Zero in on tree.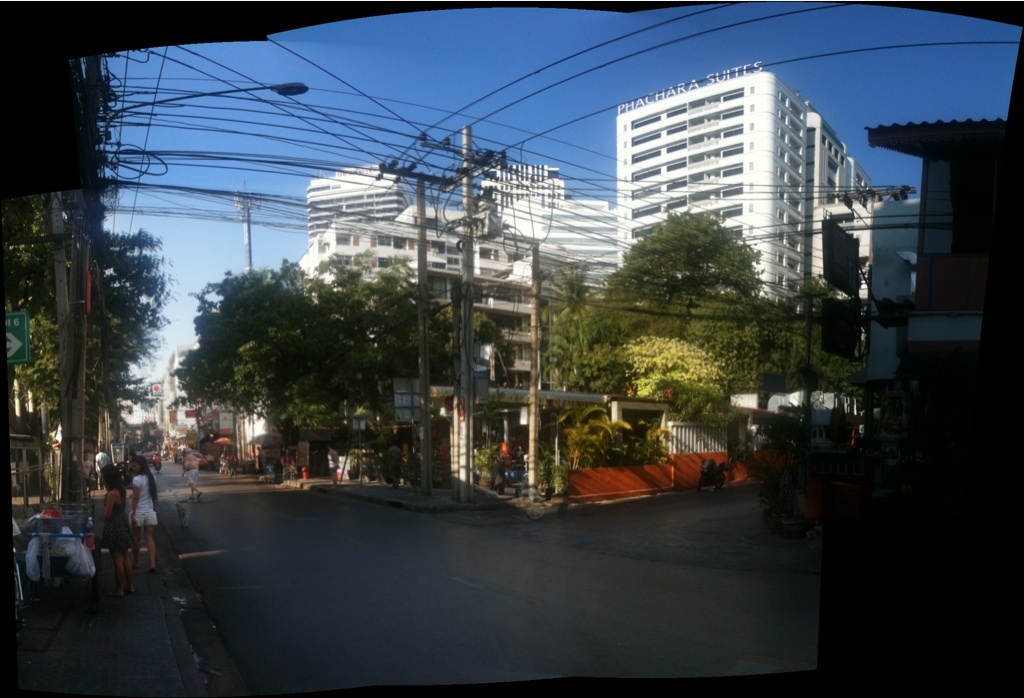
Zeroed in: l=308, t=263, r=397, b=471.
